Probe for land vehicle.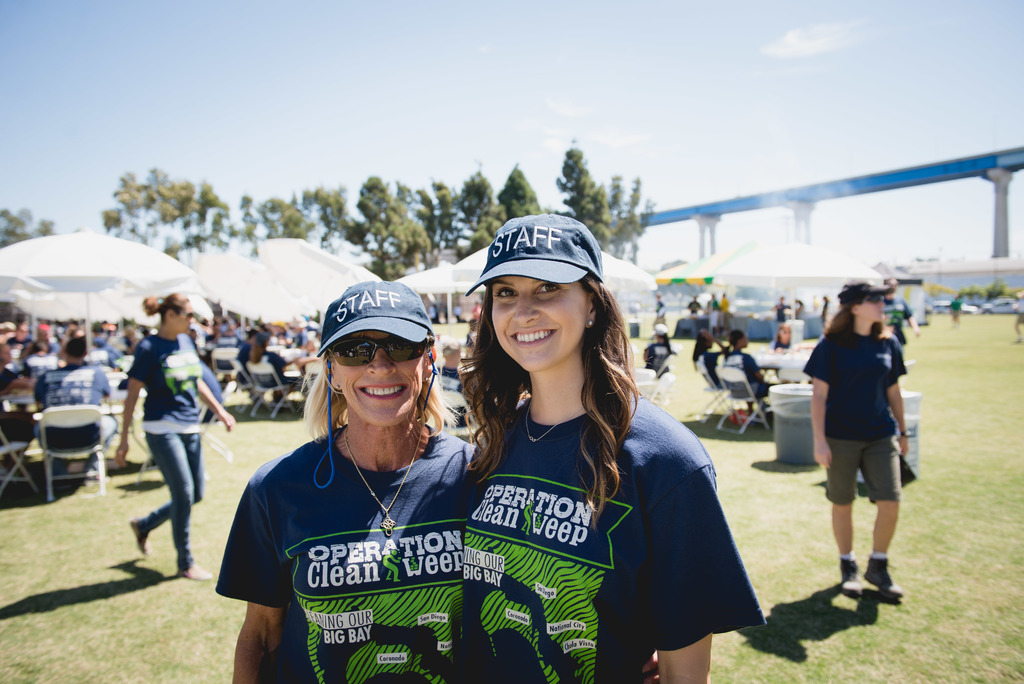
Probe result: (left=977, top=293, right=1023, bottom=314).
